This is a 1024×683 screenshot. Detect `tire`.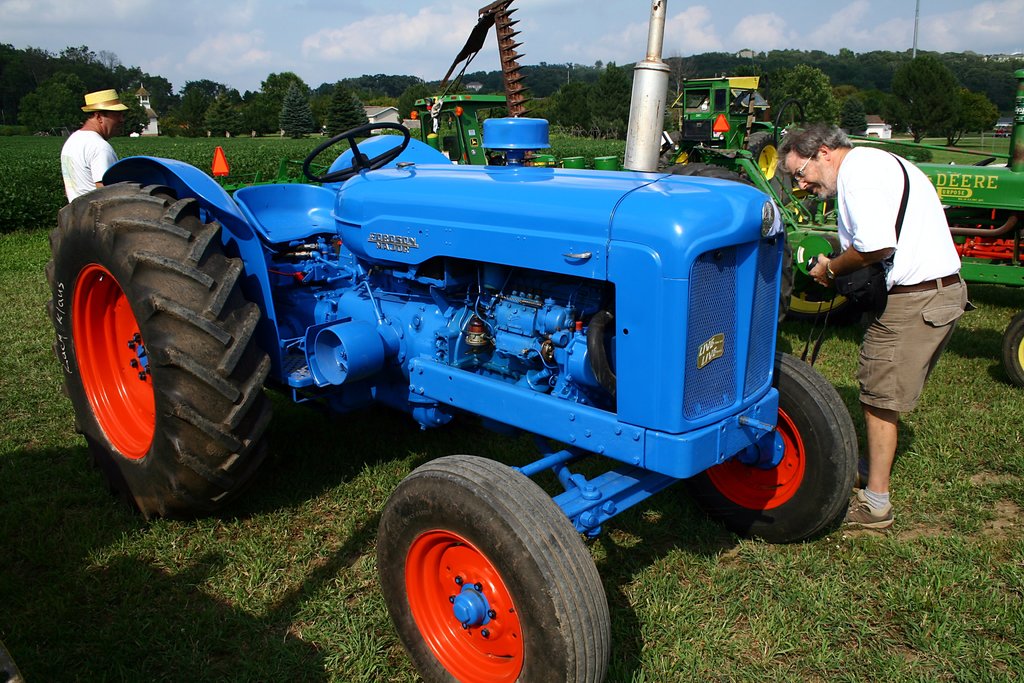
x1=1004 y1=315 x2=1023 y2=383.
